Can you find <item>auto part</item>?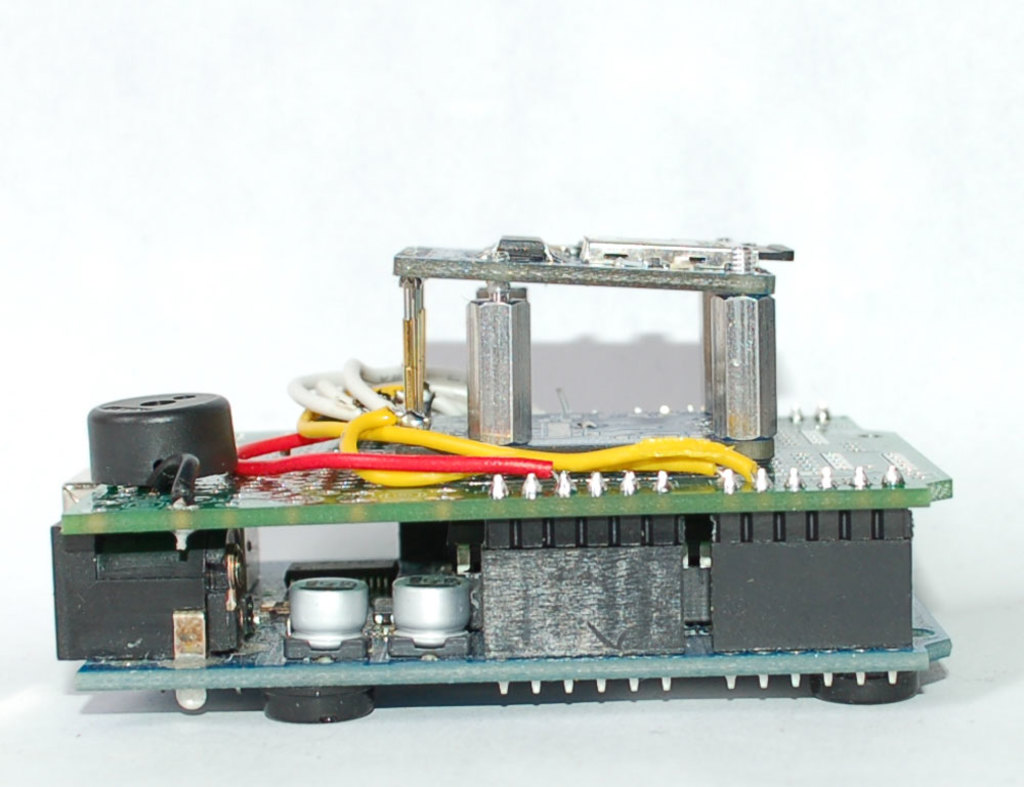
Yes, bounding box: bbox=(53, 234, 952, 730).
